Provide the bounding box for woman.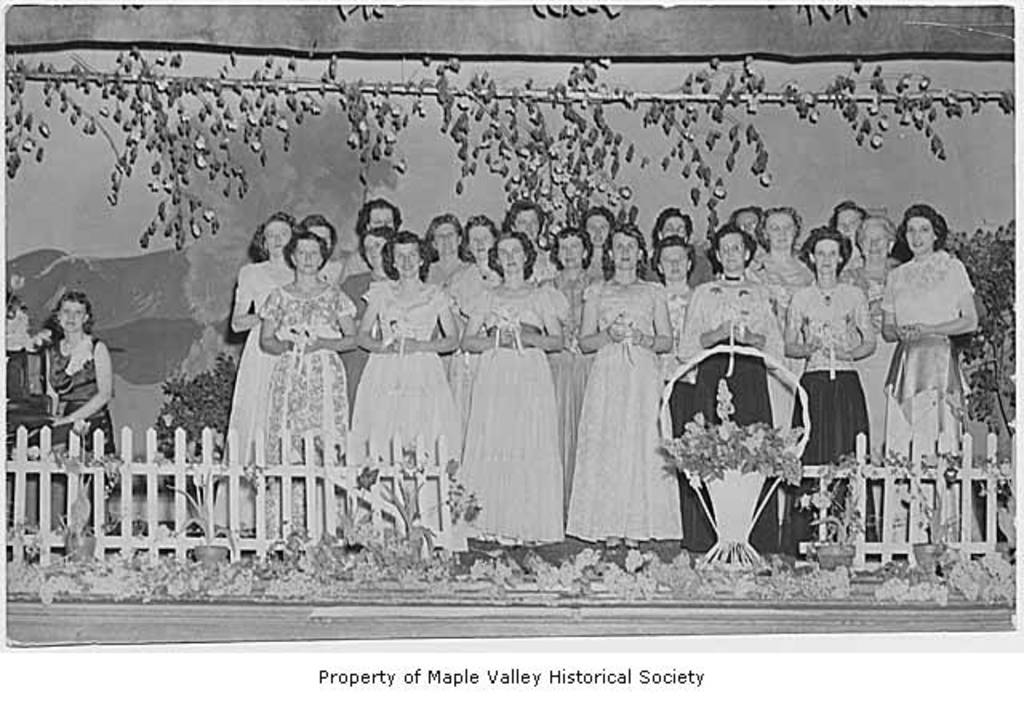
[336,222,395,453].
